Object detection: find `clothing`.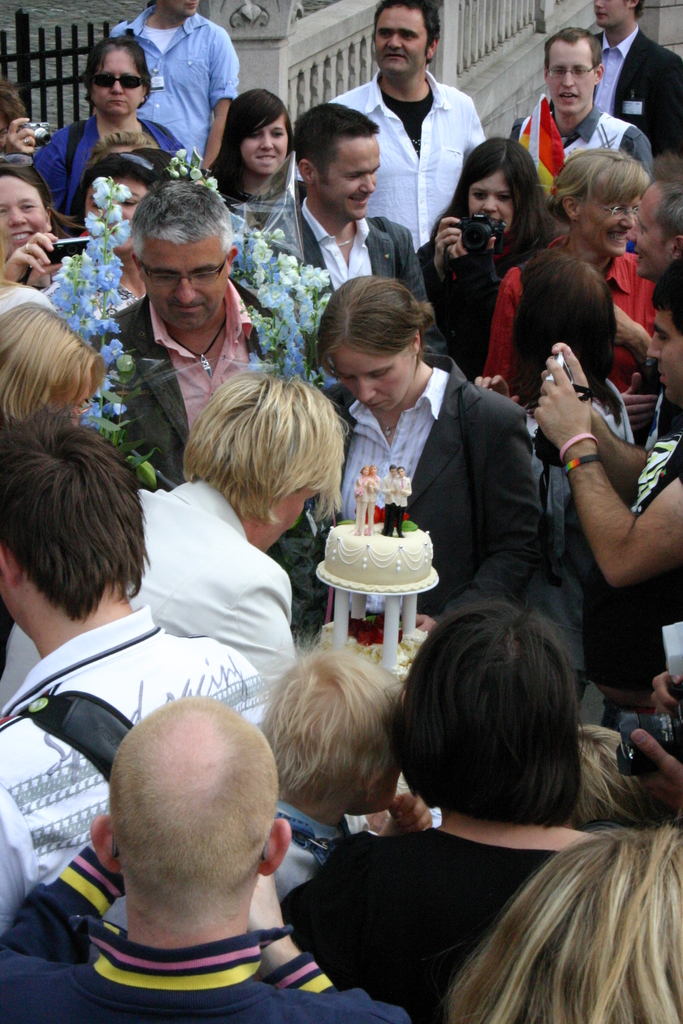
(317,360,557,641).
